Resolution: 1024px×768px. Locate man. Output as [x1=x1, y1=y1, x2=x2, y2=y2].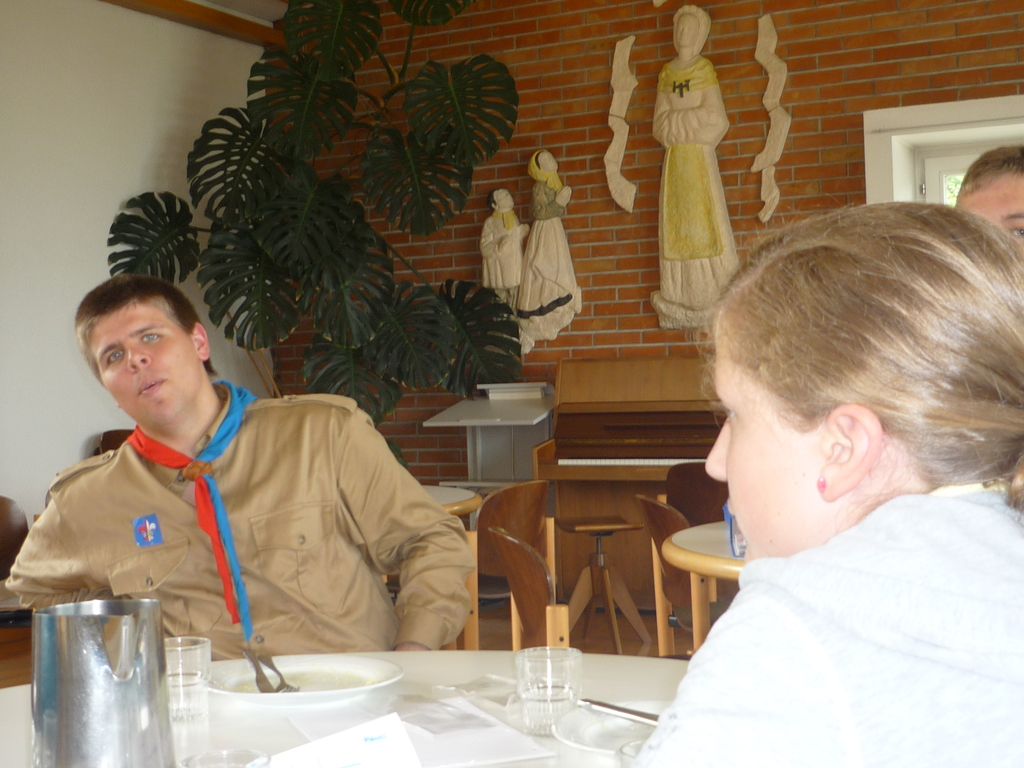
[x1=943, y1=140, x2=1023, y2=260].
